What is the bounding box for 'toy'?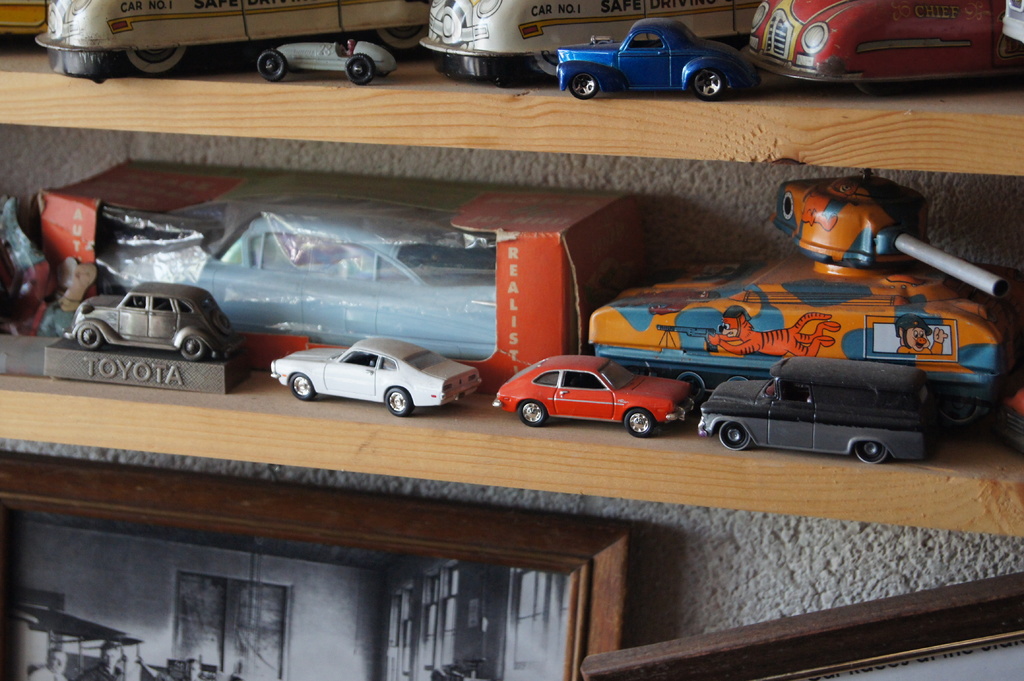
pyautogui.locateOnScreen(35, 0, 431, 85).
